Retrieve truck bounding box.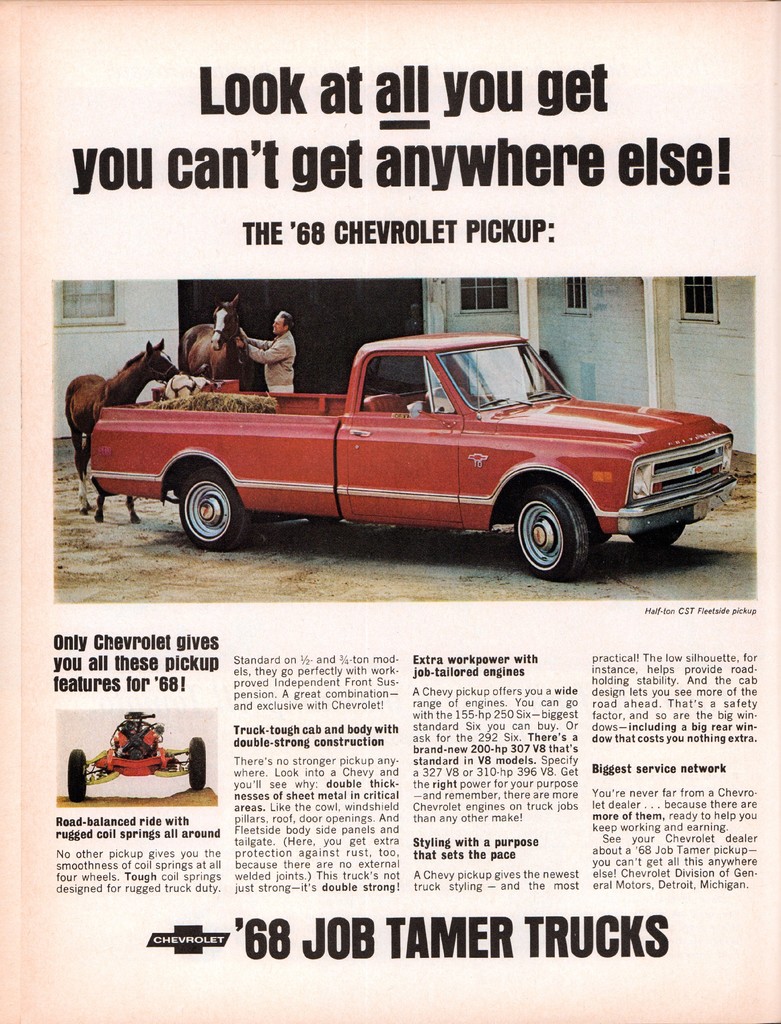
Bounding box: bbox=[86, 321, 764, 578].
